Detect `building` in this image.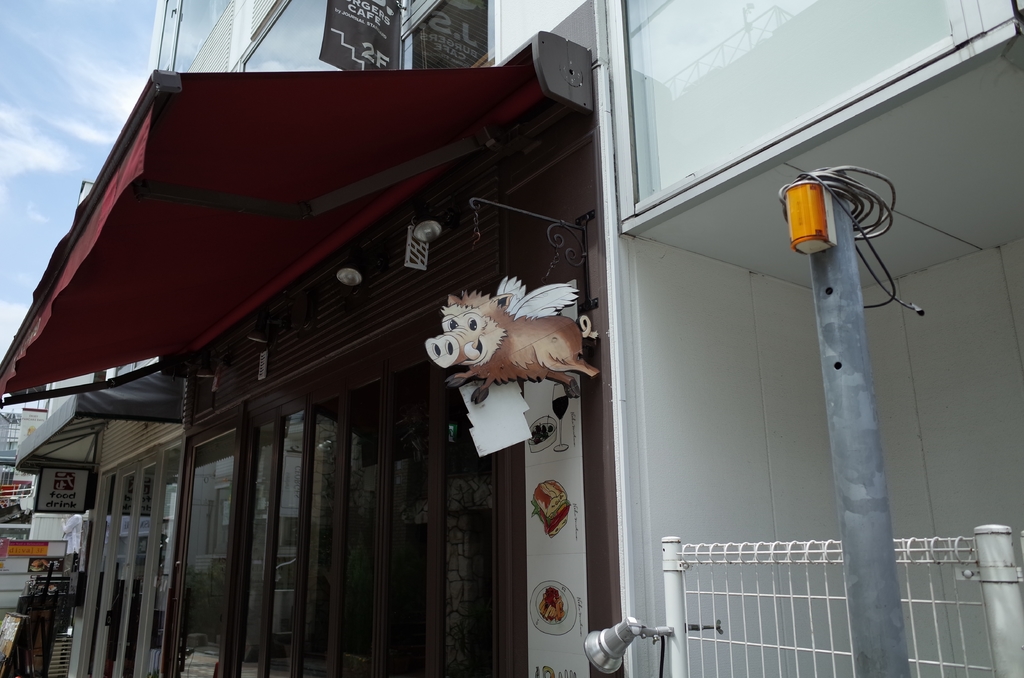
Detection: crop(609, 0, 1023, 676).
